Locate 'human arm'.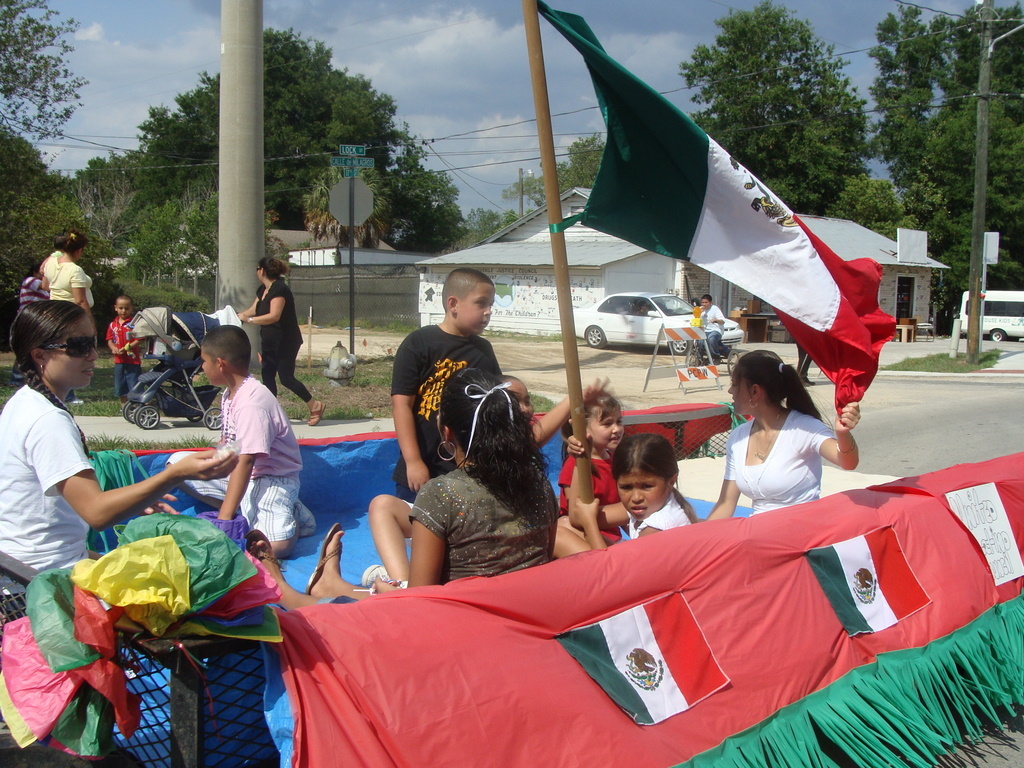
Bounding box: {"left": 391, "top": 336, "right": 430, "bottom": 494}.
